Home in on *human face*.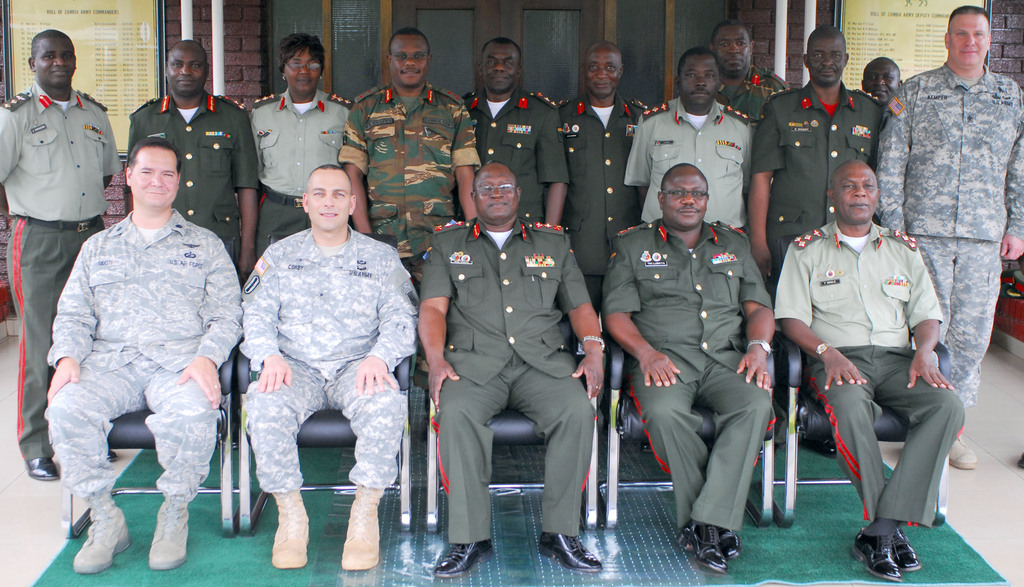
Homed in at {"left": 480, "top": 172, "right": 513, "bottom": 220}.
